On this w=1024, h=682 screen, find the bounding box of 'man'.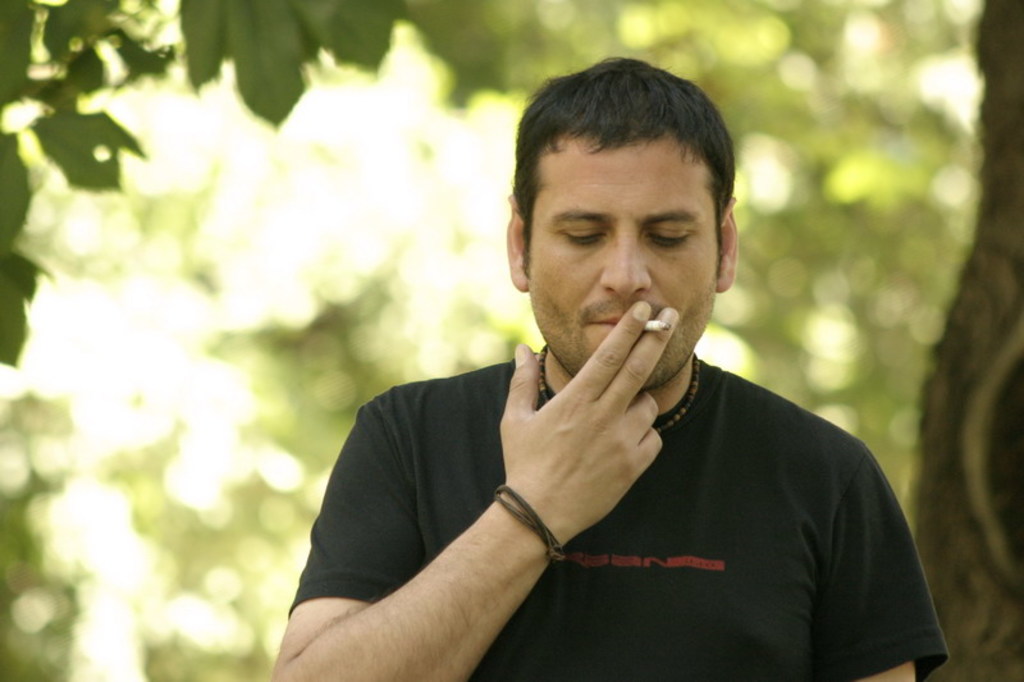
Bounding box: 259/65/938/679.
